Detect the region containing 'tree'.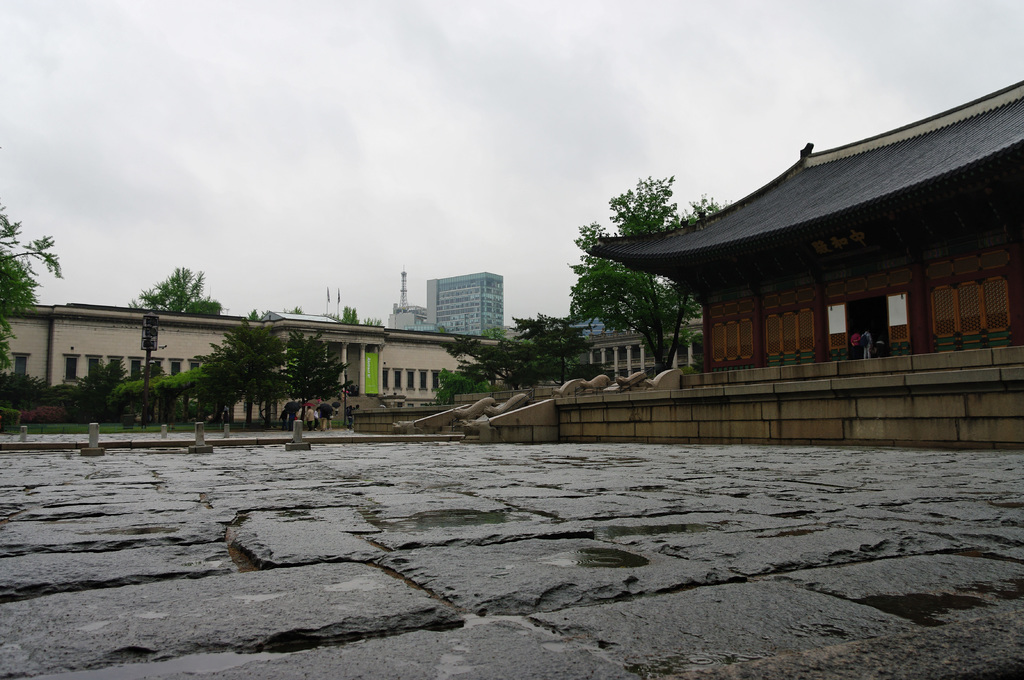
<bbox>0, 199, 68, 381</bbox>.
